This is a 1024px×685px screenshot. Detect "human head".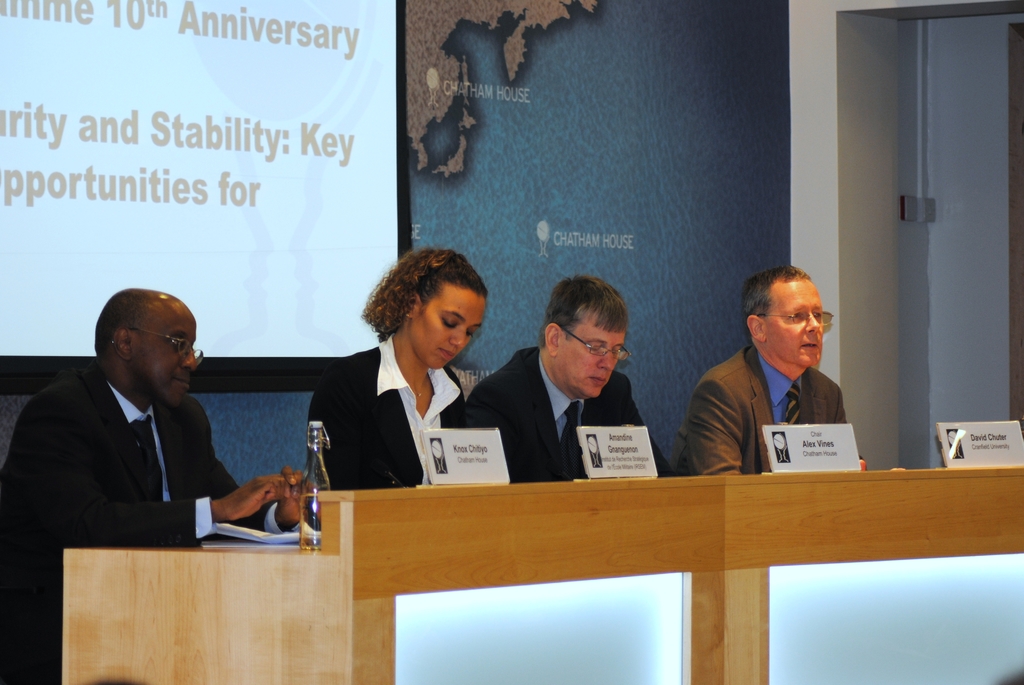
[x1=540, y1=272, x2=634, y2=399].
